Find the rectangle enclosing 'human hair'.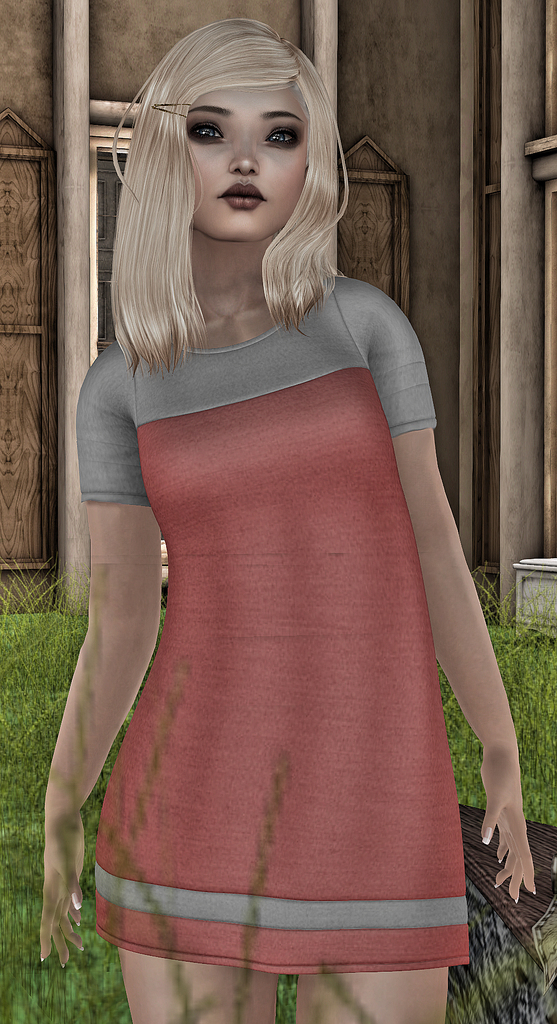
(84, 21, 341, 368).
